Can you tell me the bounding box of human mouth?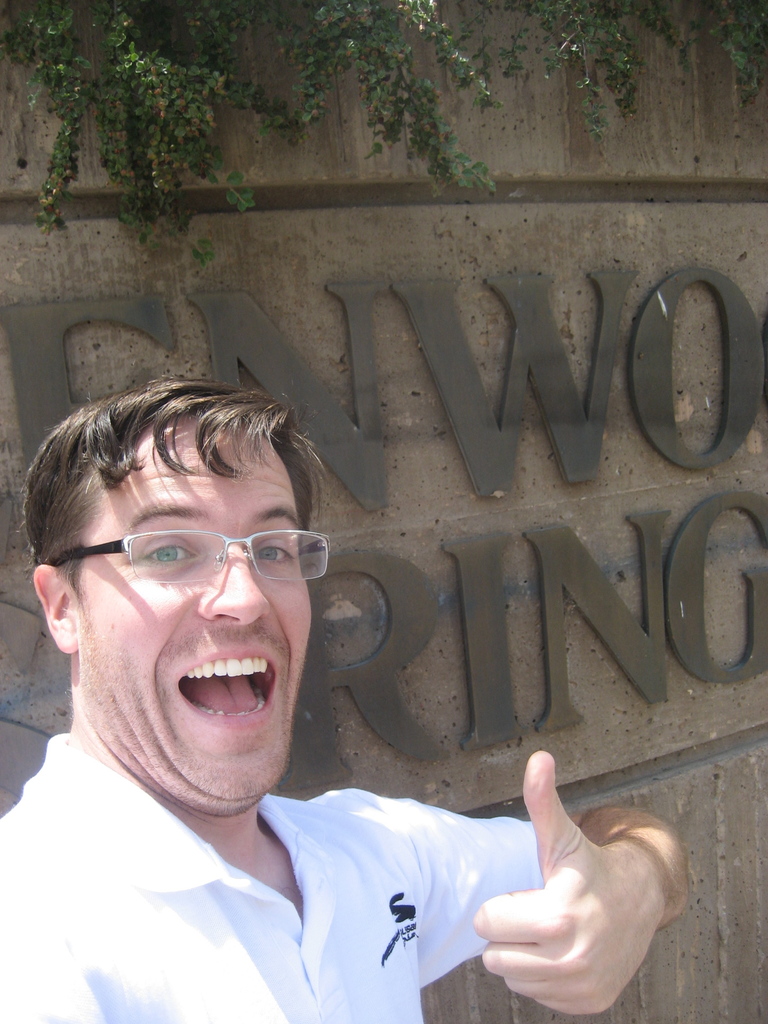
detection(163, 652, 284, 735).
